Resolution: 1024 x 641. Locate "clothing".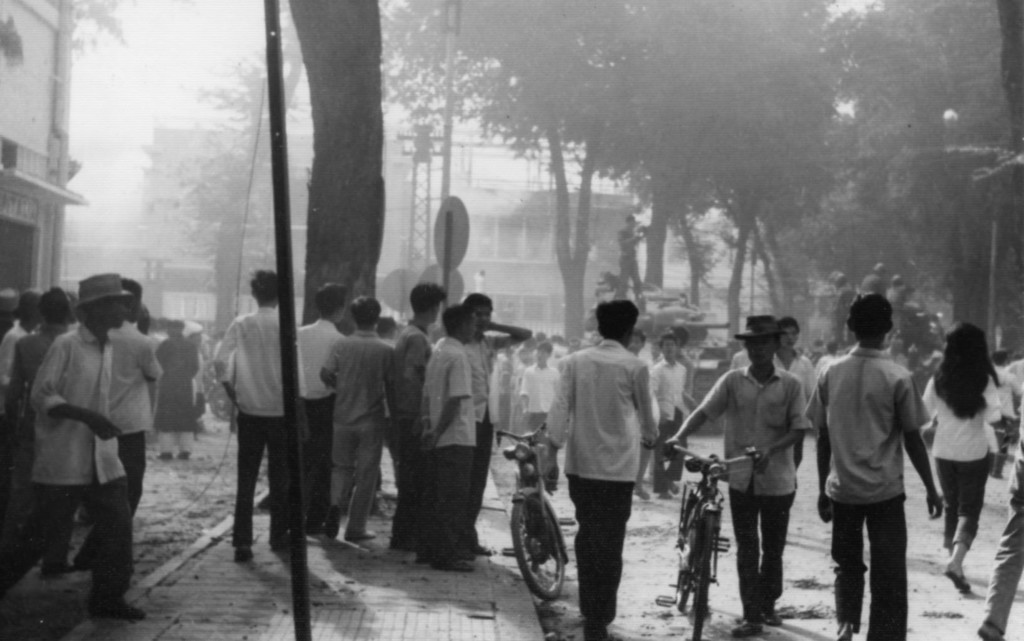
Rect(211, 301, 302, 549).
